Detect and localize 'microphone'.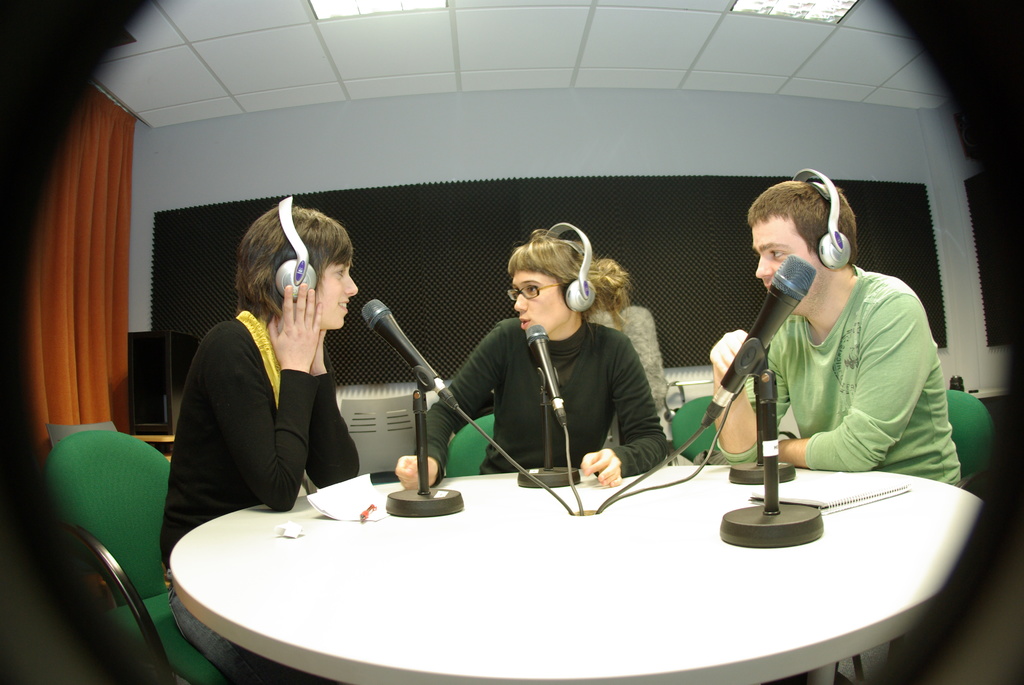
Localized at [525,324,566,430].
